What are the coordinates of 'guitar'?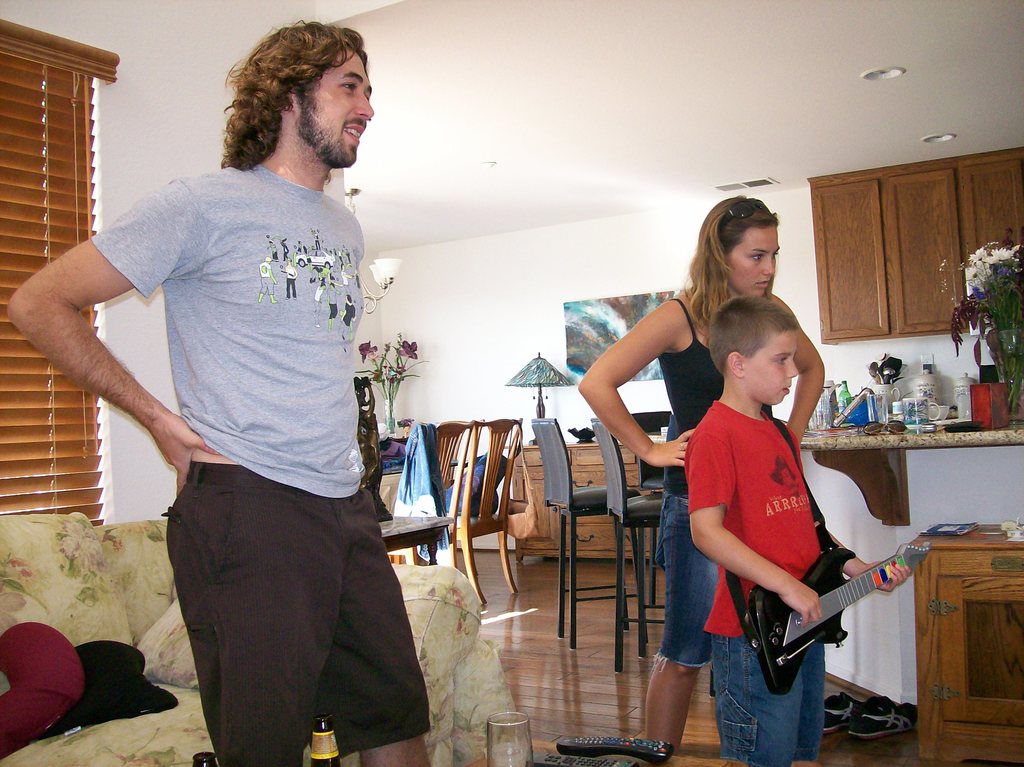
region(756, 531, 942, 684).
